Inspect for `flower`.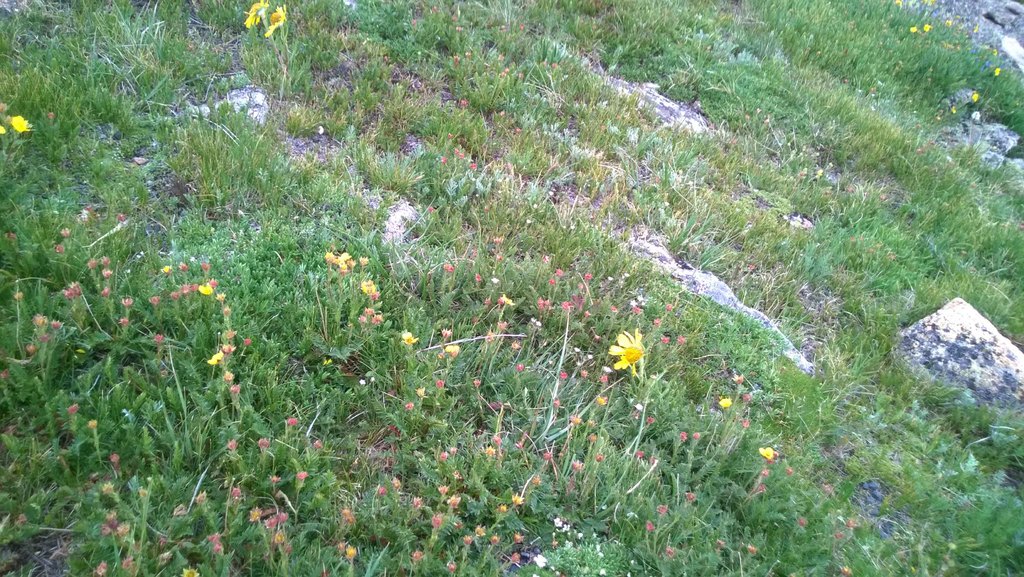
Inspection: {"x1": 403, "y1": 328, "x2": 414, "y2": 340}.
